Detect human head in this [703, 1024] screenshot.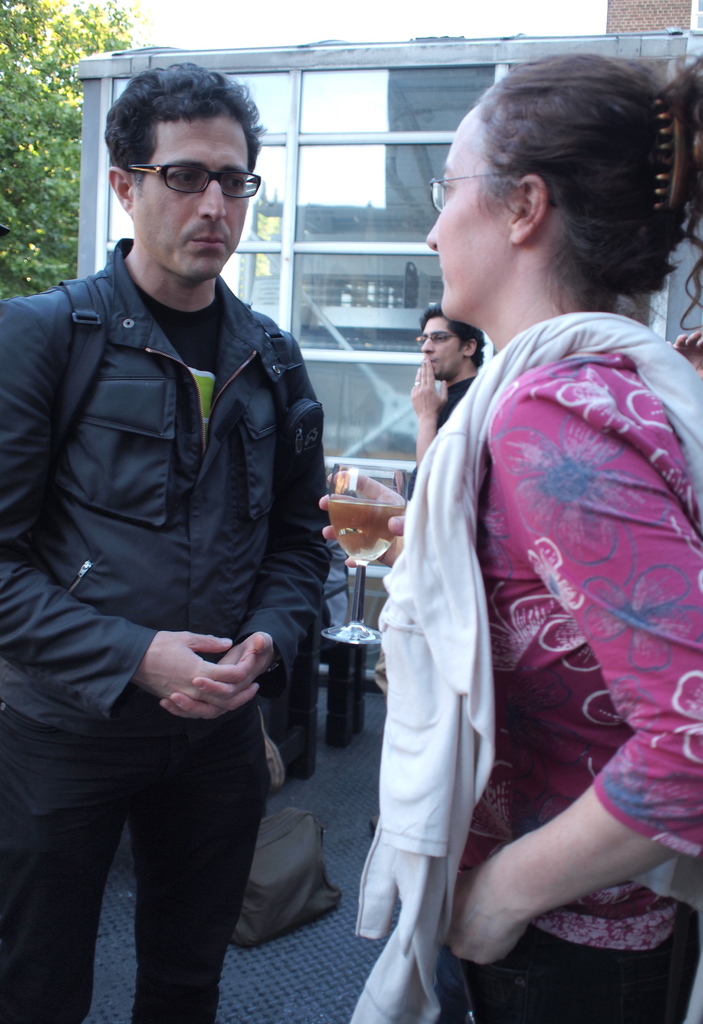
Detection: 111:61:261:278.
